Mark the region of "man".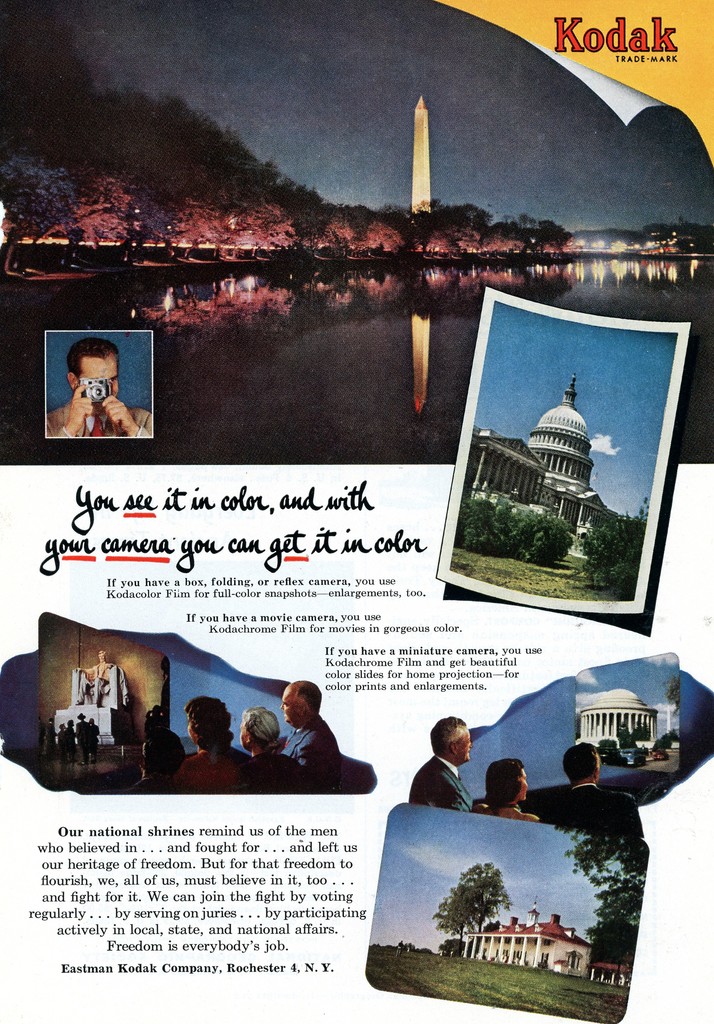
Region: select_region(282, 678, 344, 794).
